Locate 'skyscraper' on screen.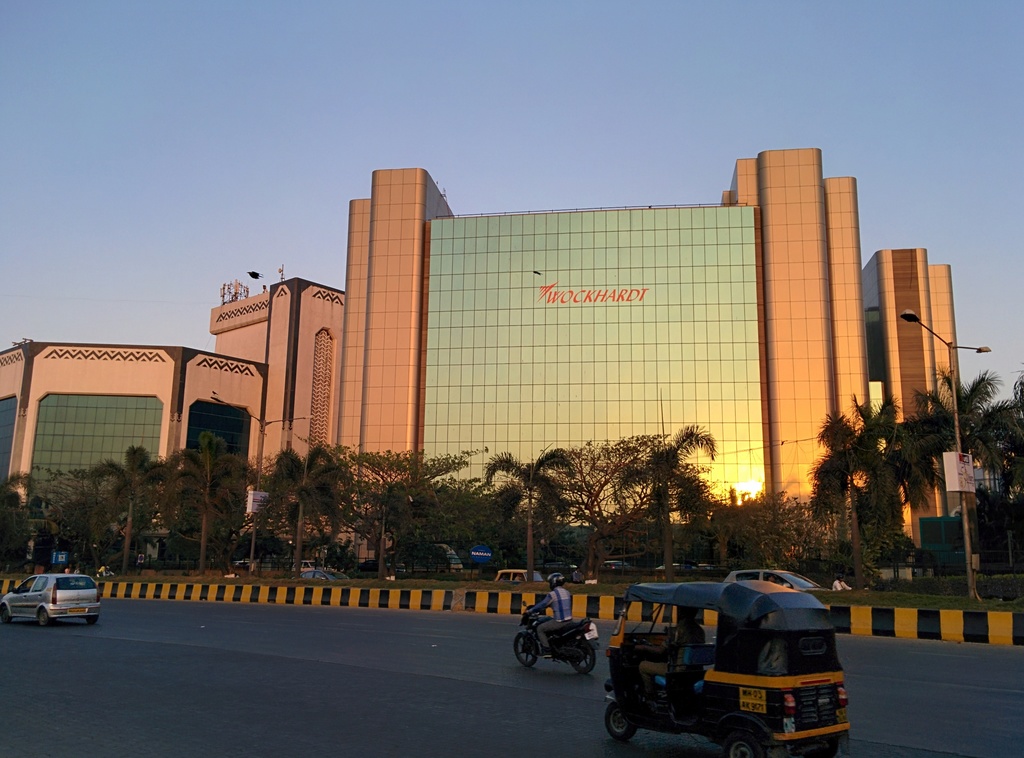
On screen at crop(326, 134, 874, 552).
